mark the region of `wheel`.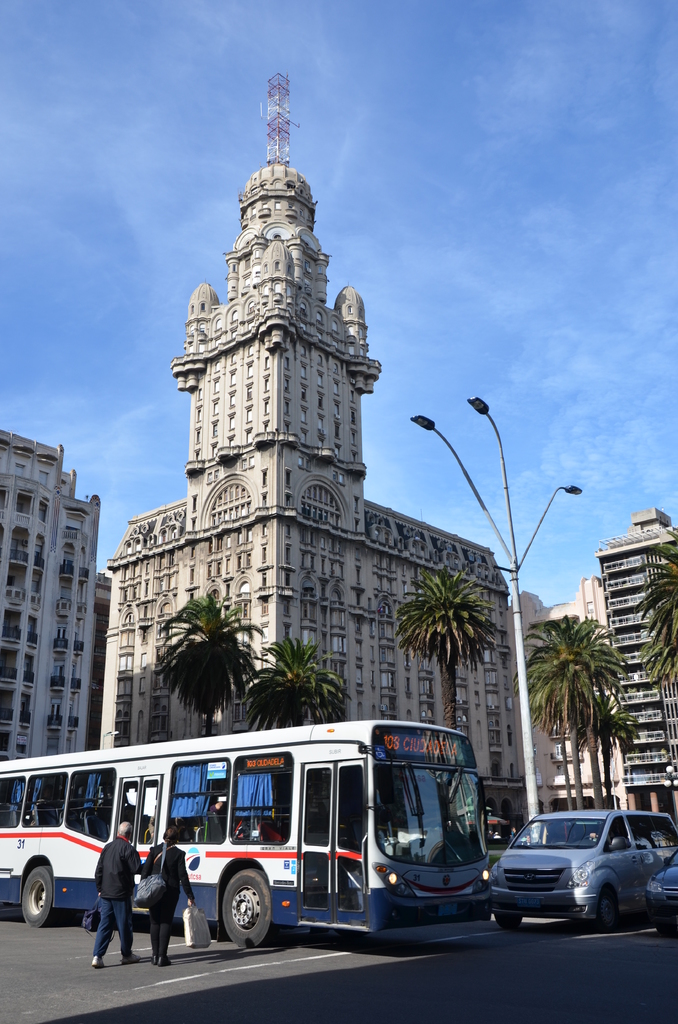
Region: Rect(593, 888, 611, 927).
